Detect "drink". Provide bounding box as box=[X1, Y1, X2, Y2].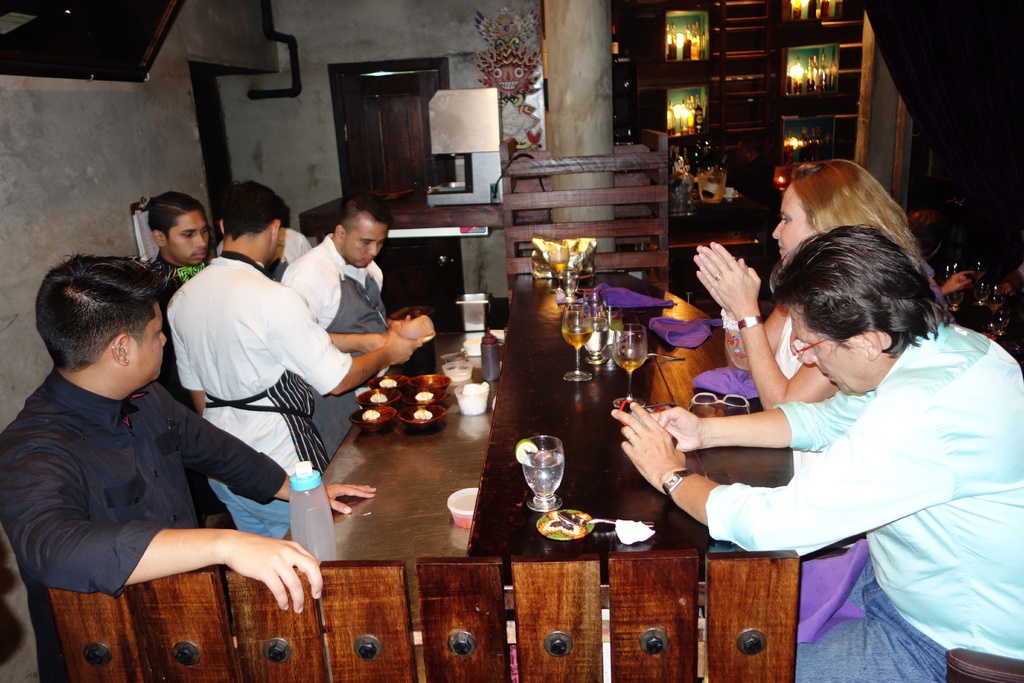
box=[522, 450, 565, 494].
